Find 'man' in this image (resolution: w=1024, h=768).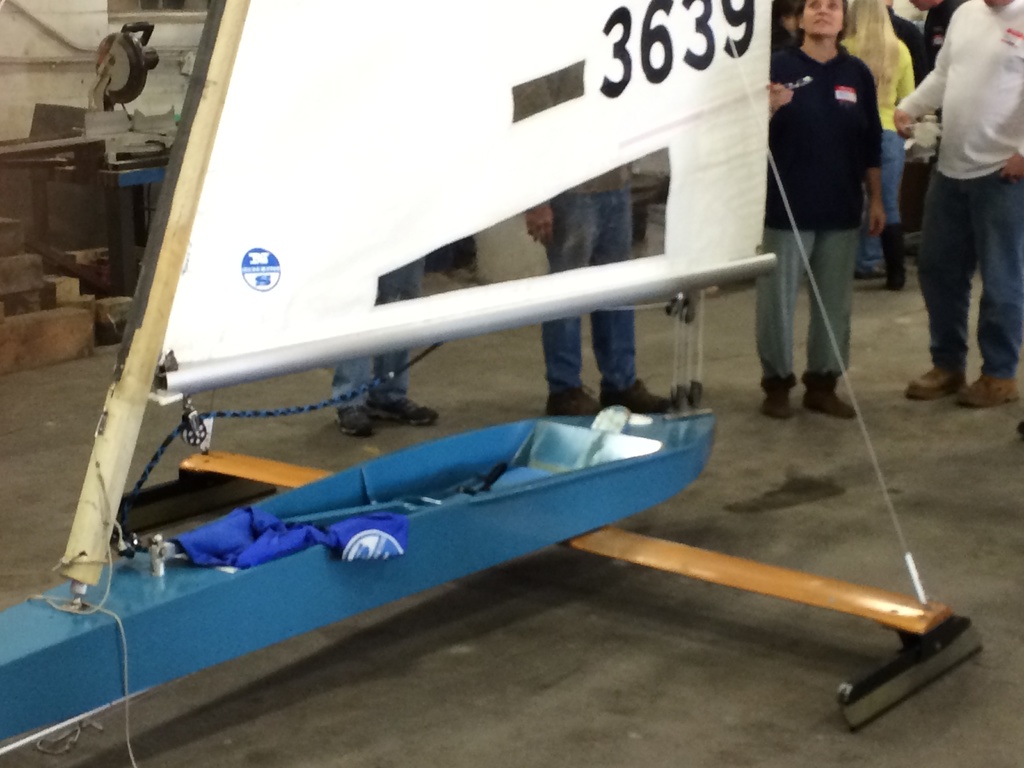
bbox=[865, 0, 1015, 430].
